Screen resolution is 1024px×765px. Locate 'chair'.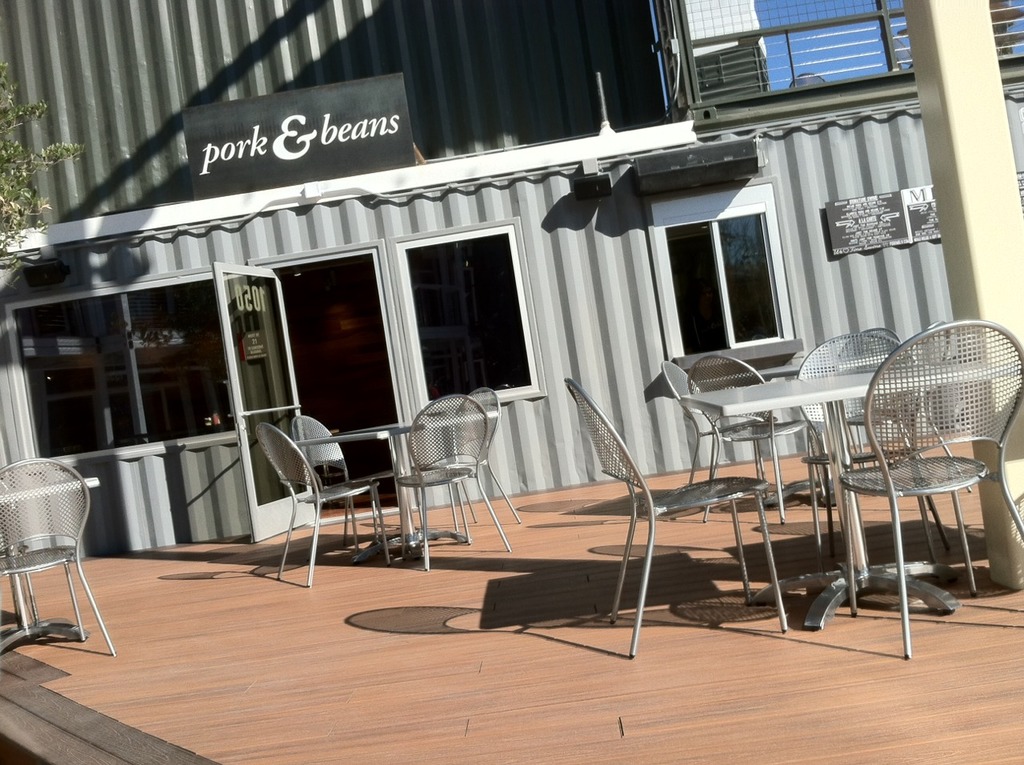
bbox=(685, 349, 844, 546).
